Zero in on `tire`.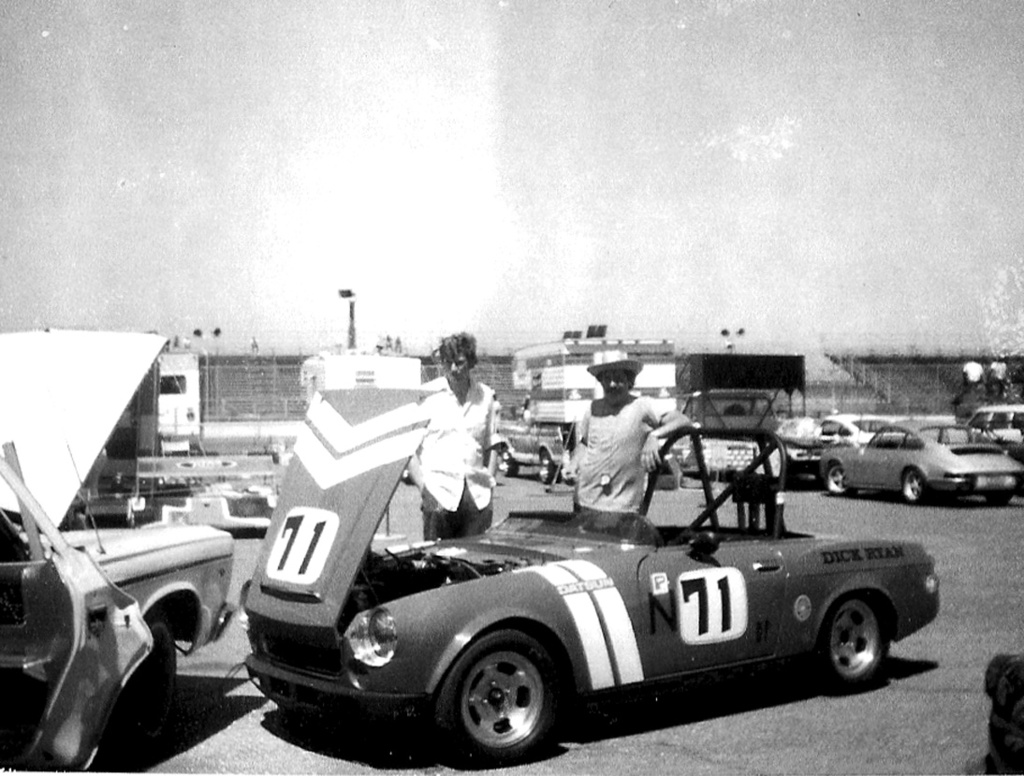
Zeroed in: x1=819 y1=461 x2=857 y2=497.
